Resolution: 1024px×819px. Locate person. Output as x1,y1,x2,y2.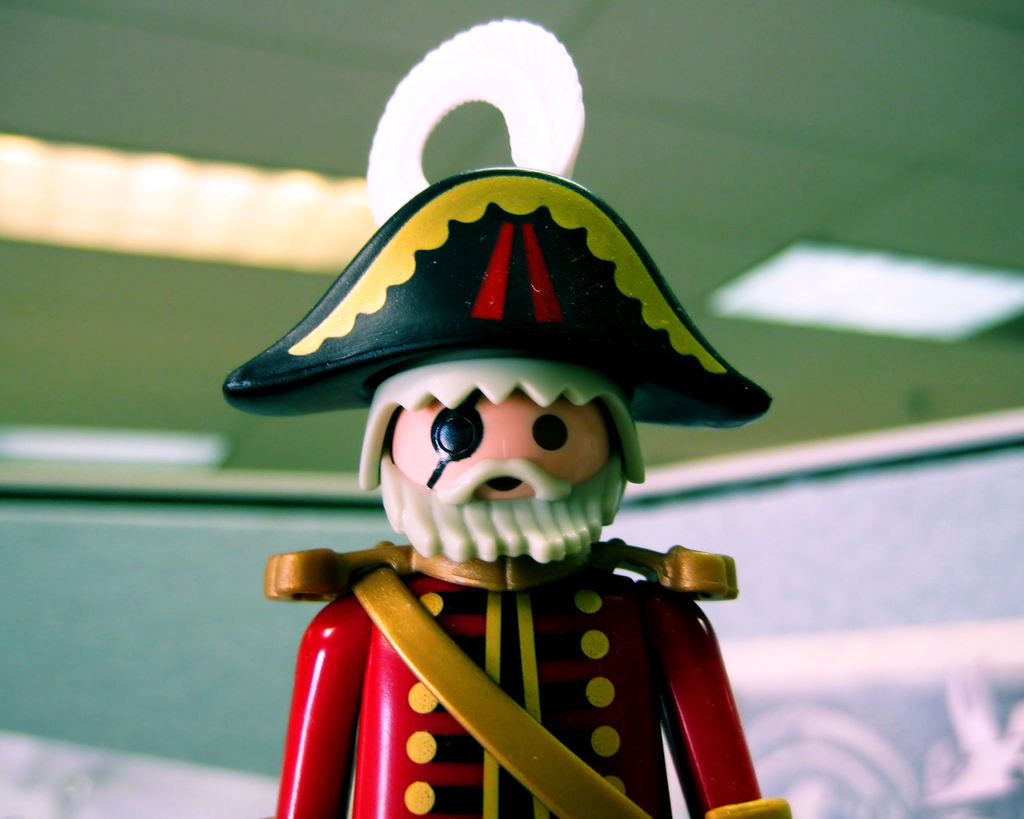
228,66,755,806.
